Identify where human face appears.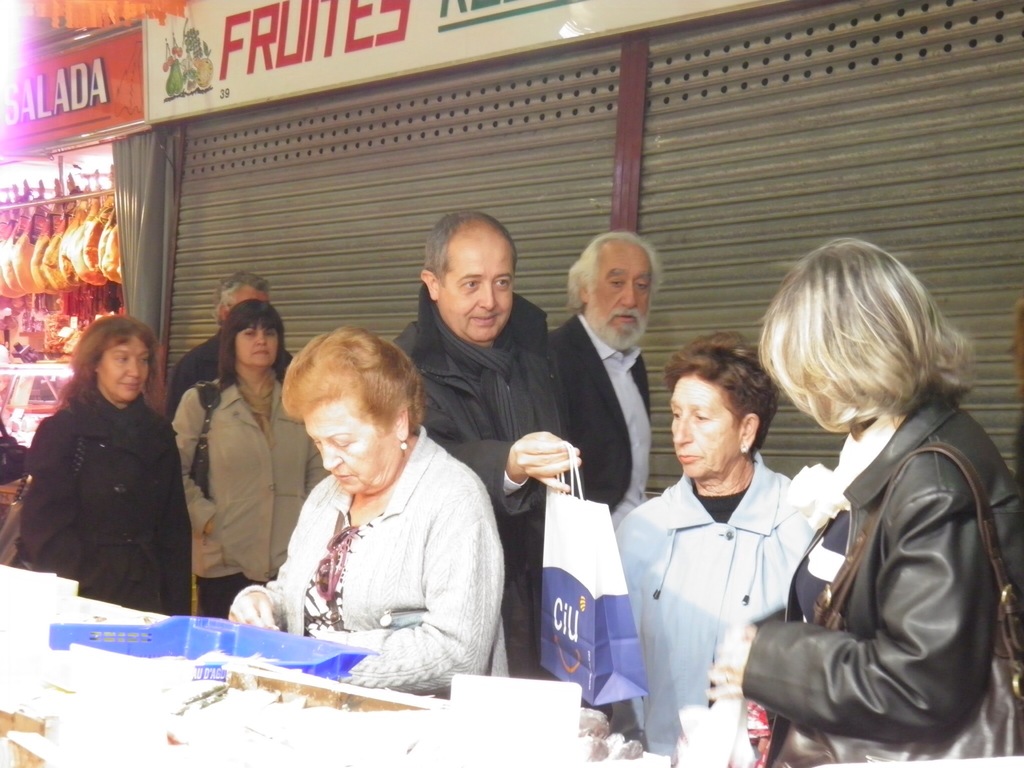
Appears at x1=673 y1=376 x2=739 y2=481.
